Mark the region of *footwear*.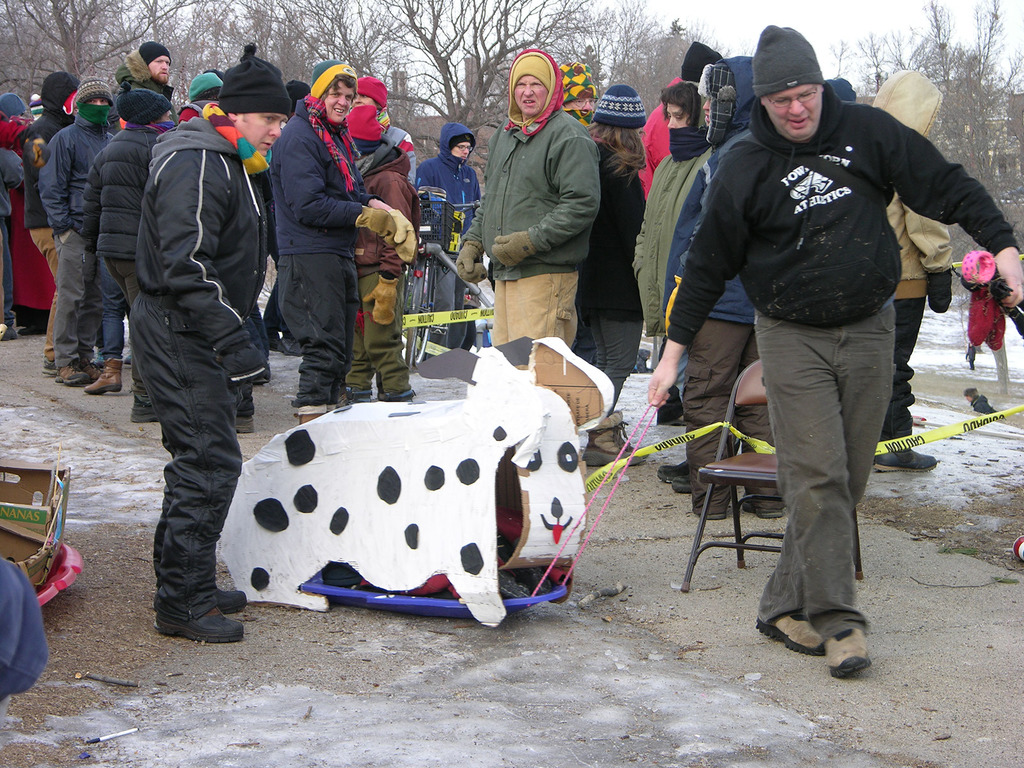
Region: {"left": 971, "top": 399, "right": 992, "bottom": 417}.
